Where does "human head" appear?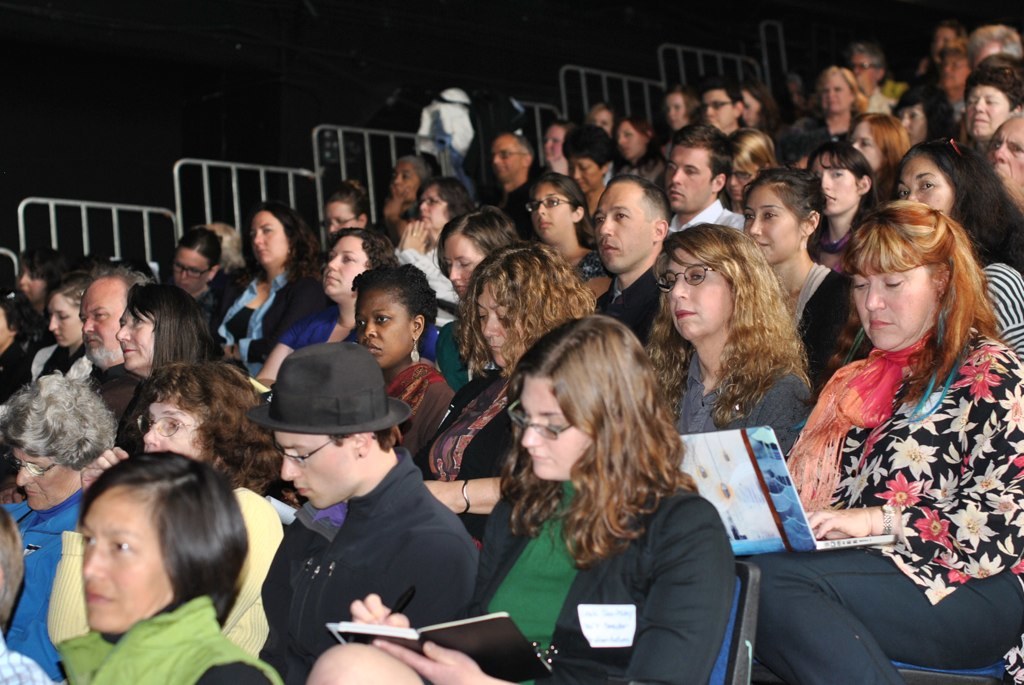
Appears at BBox(247, 204, 309, 265).
